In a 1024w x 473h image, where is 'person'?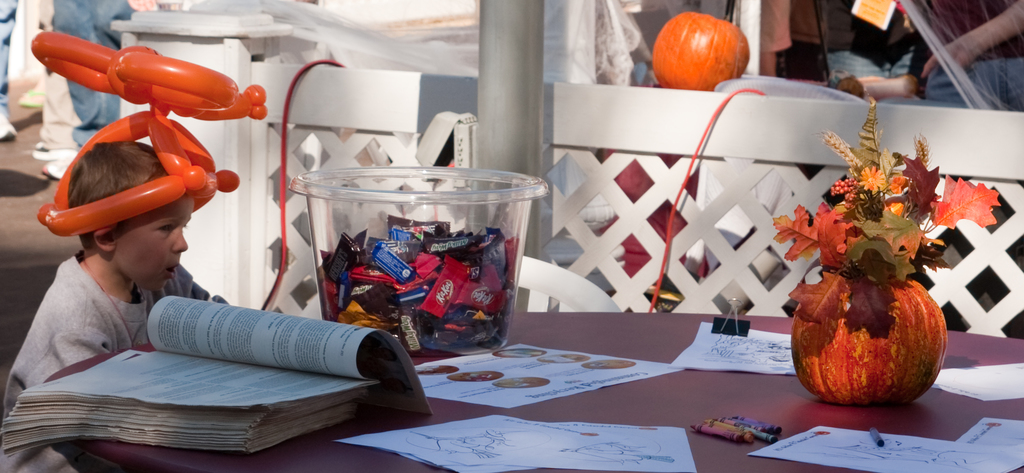
detection(1, 140, 225, 472).
